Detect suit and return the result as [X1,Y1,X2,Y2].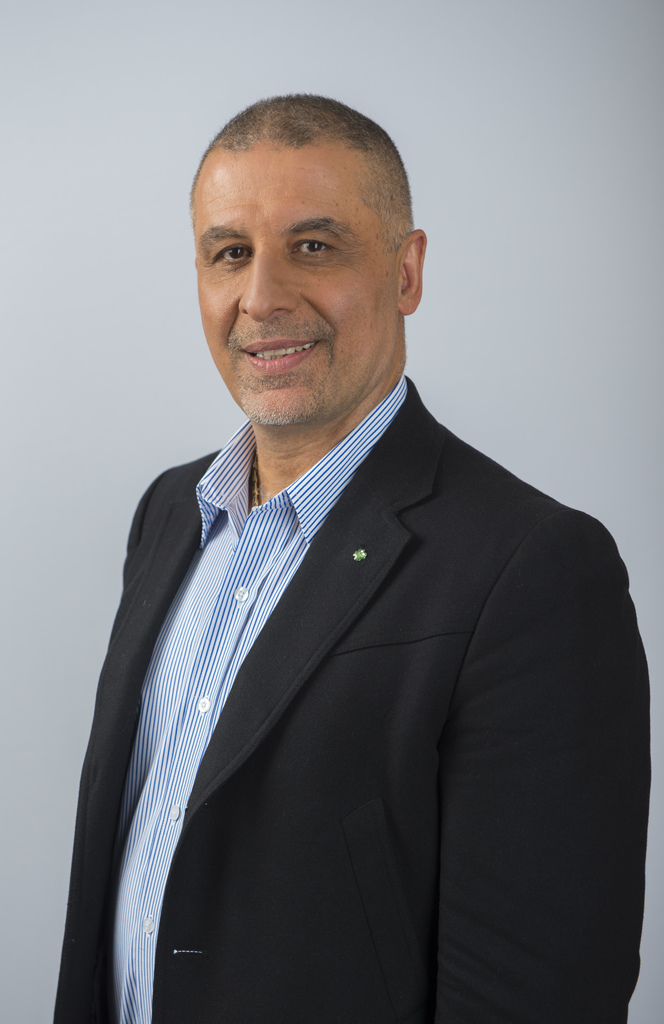
[60,216,629,1019].
